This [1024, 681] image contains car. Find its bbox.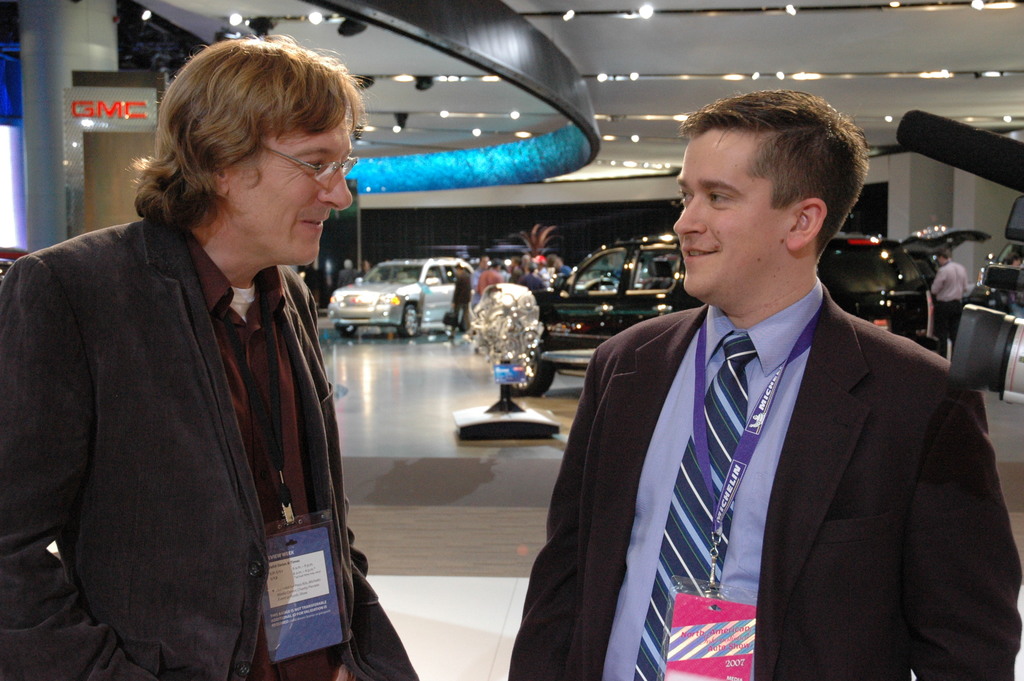
[left=508, top=233, right=705, bottom=398].
